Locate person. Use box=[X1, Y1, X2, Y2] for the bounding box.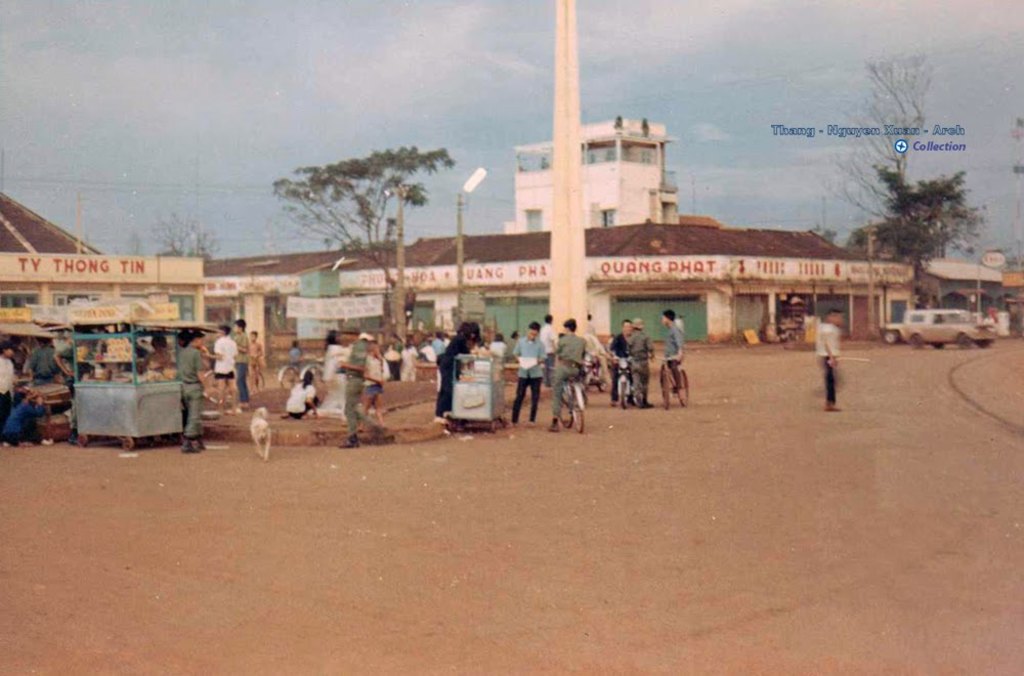
box=[0, 398, 44, 446].
